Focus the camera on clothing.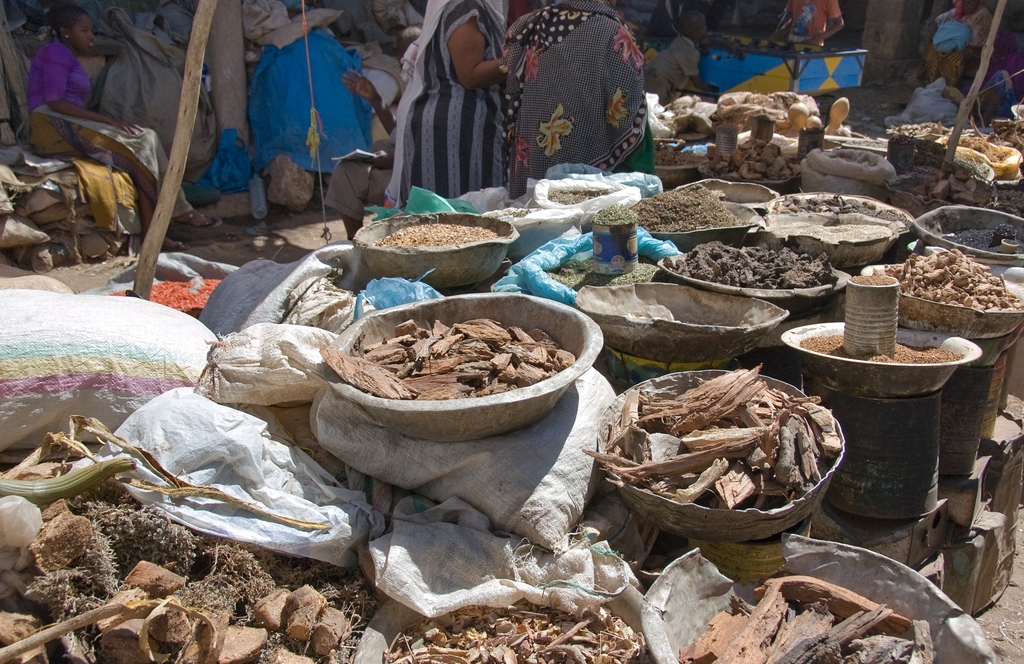
Focus region: 381, 20, 518, 197.
